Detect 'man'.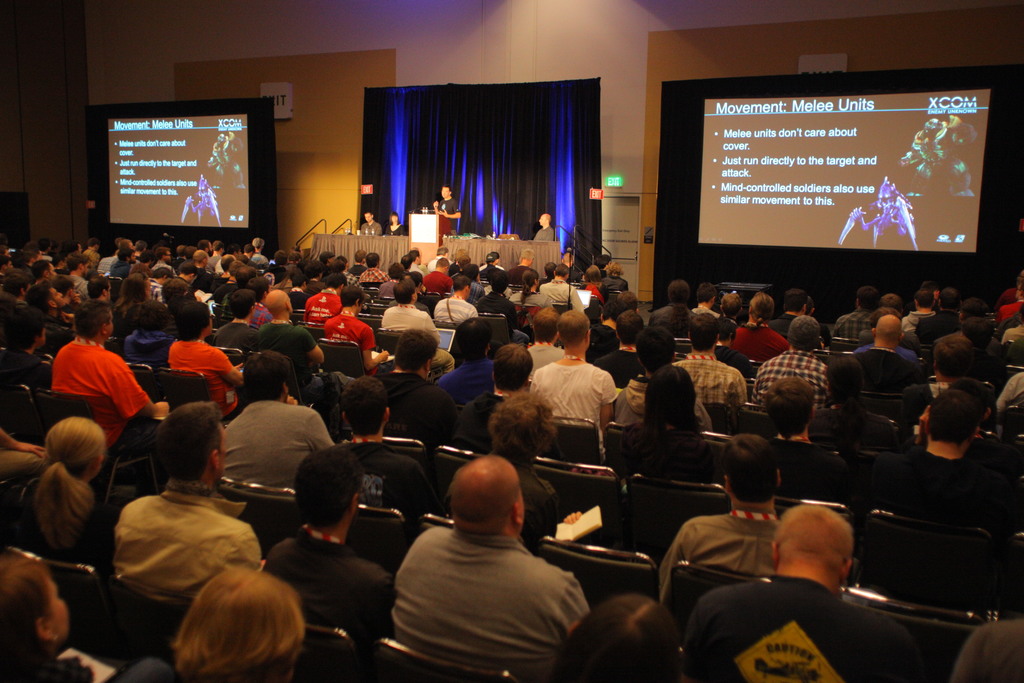
Detected at (left=867, top=390, right=996, bottom=534).
